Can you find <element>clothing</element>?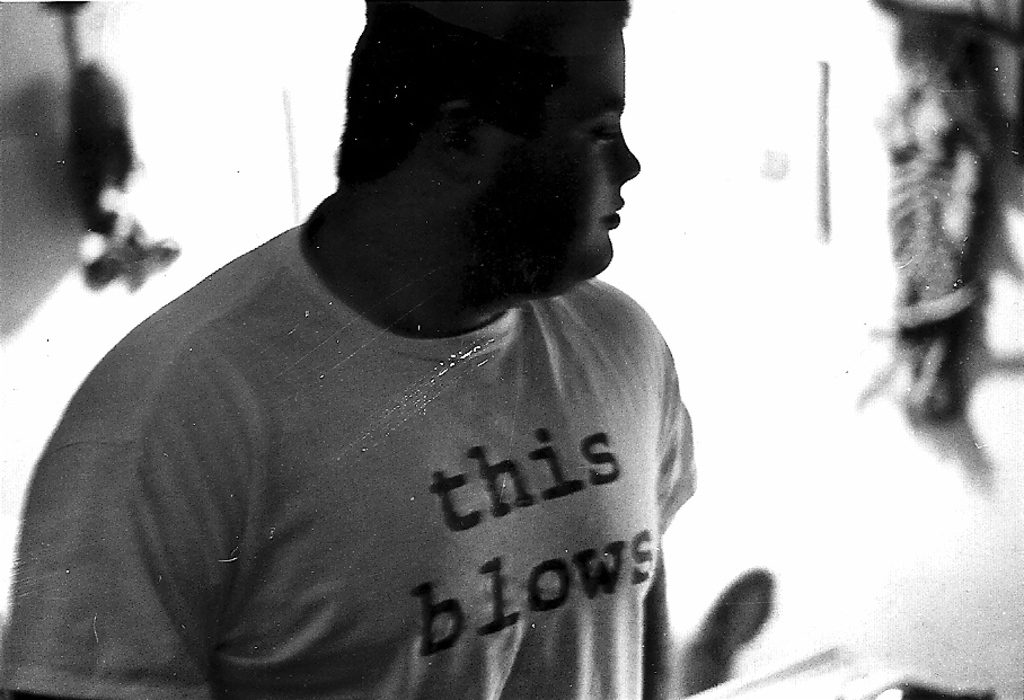
Yes, bounding box: bbox=(0, 212, 712, 691).
